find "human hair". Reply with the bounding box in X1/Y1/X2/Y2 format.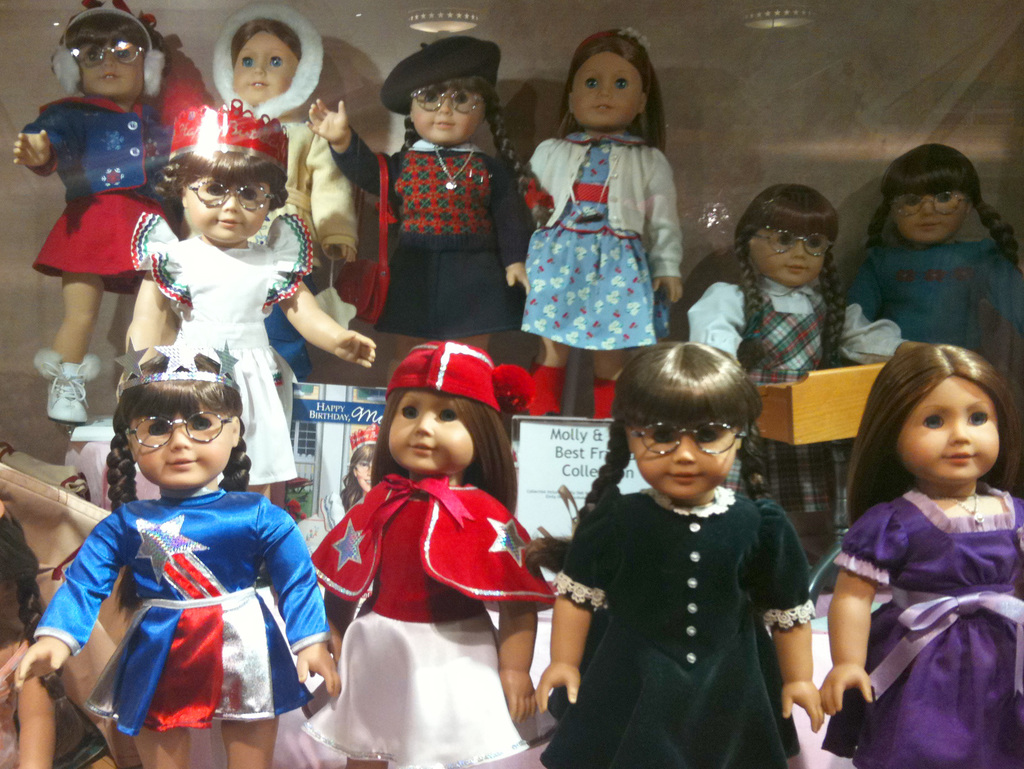
54/11/173/89.
